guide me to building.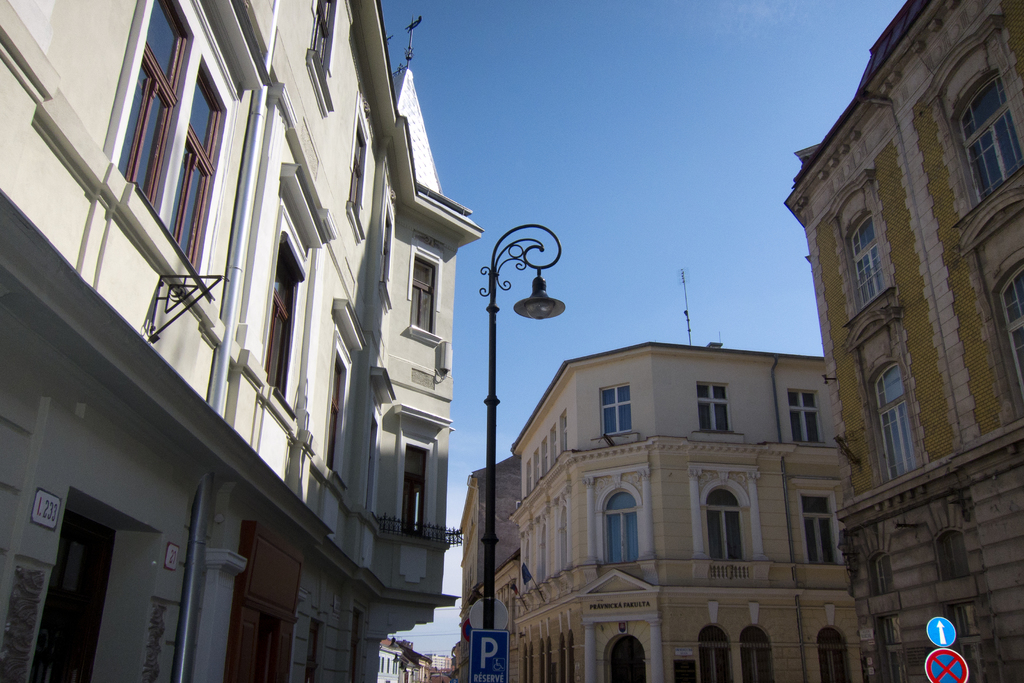
Guidance: (left=376, top=624, right=409, bottom=682).
